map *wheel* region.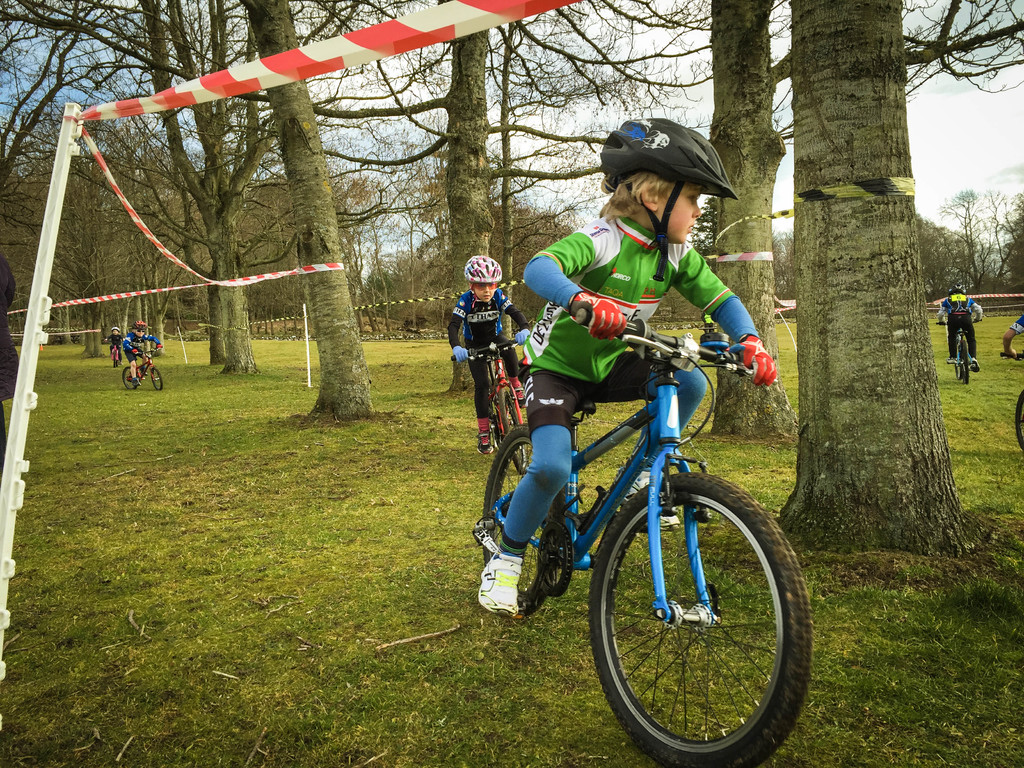
Mapped to locate(146, 365, 161, 393).
